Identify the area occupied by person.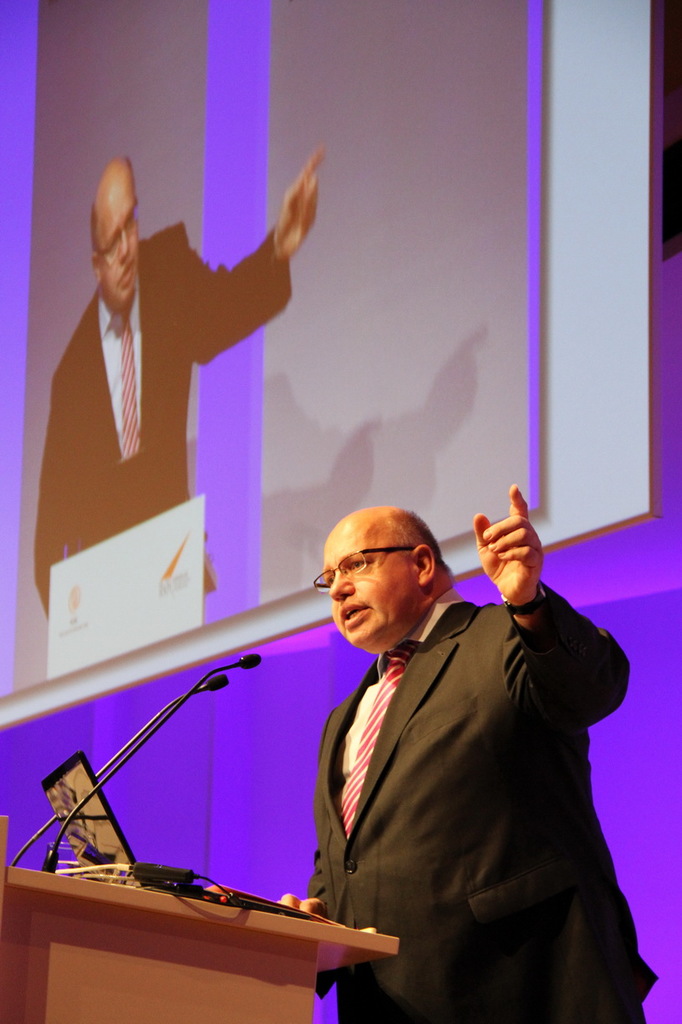
Area: rect(29, 152, 327, 624).
